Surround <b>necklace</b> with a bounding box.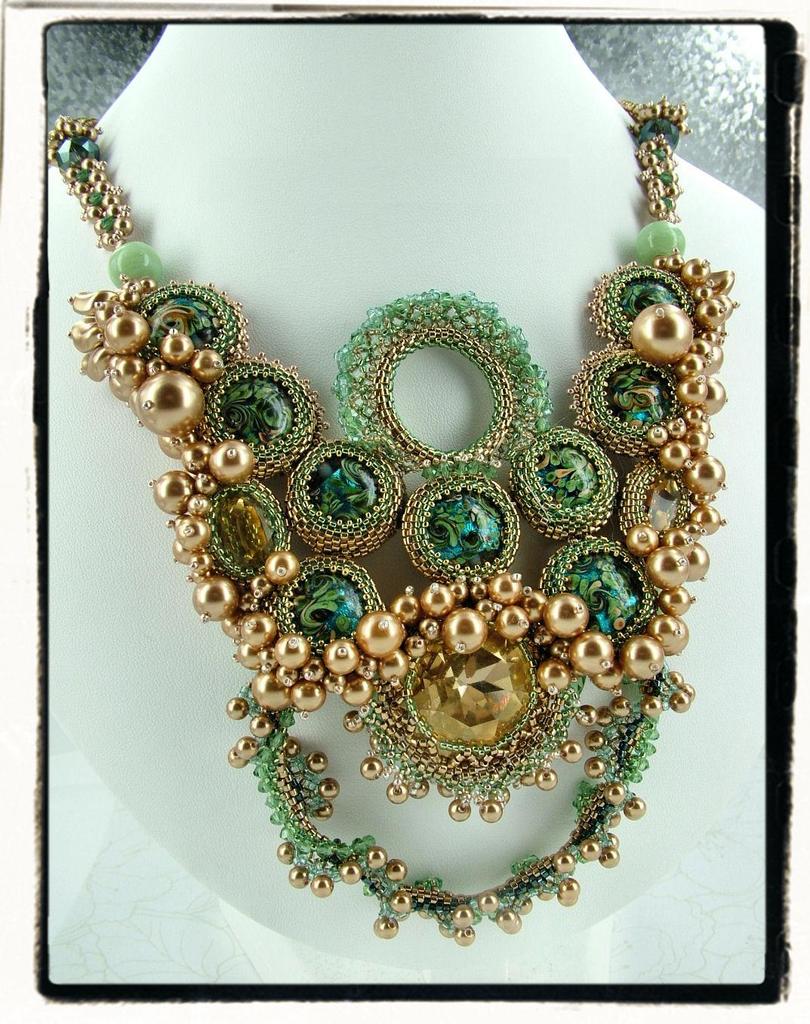
<bbox>68, 116, 744, 951</bbox>.
